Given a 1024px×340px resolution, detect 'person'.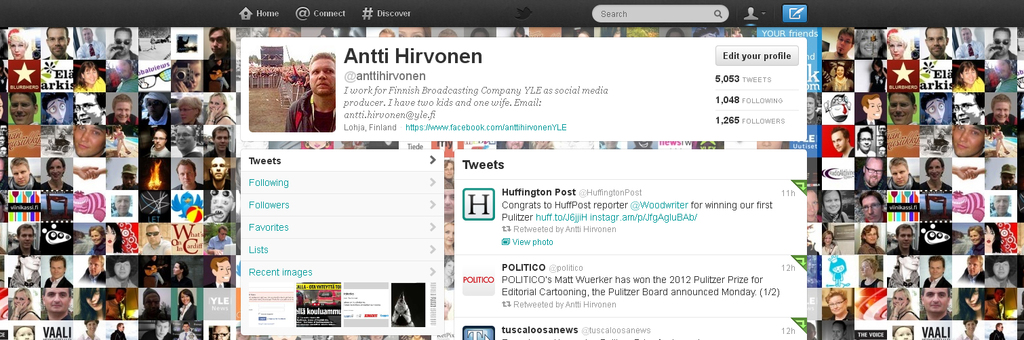
<box>11,158,39,186</box>.
